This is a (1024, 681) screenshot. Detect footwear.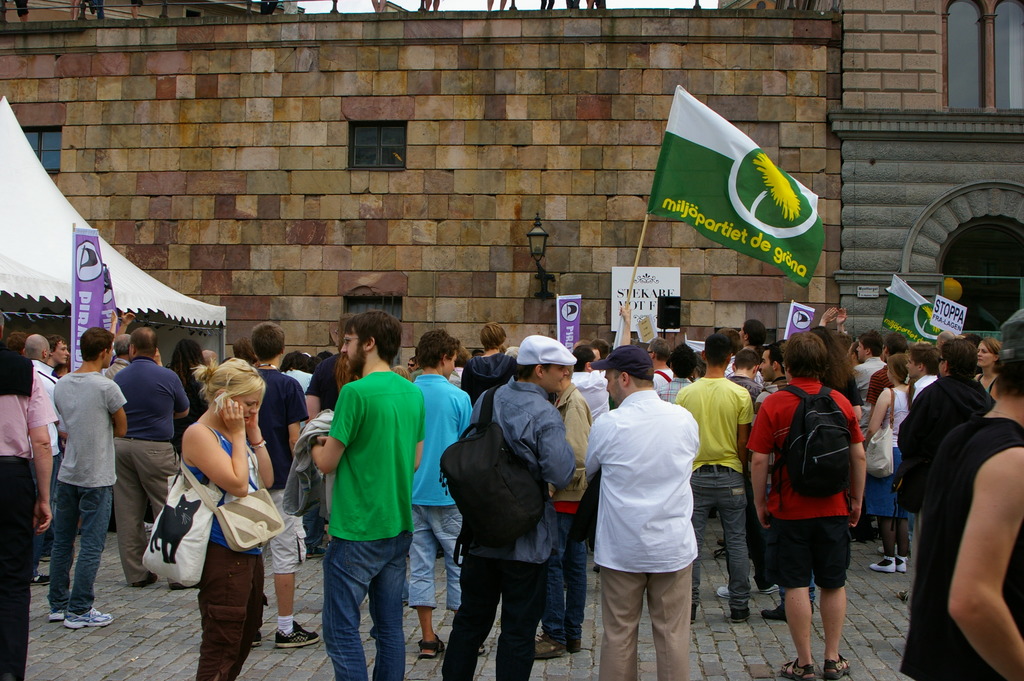
[414, 629, 449, 660].
